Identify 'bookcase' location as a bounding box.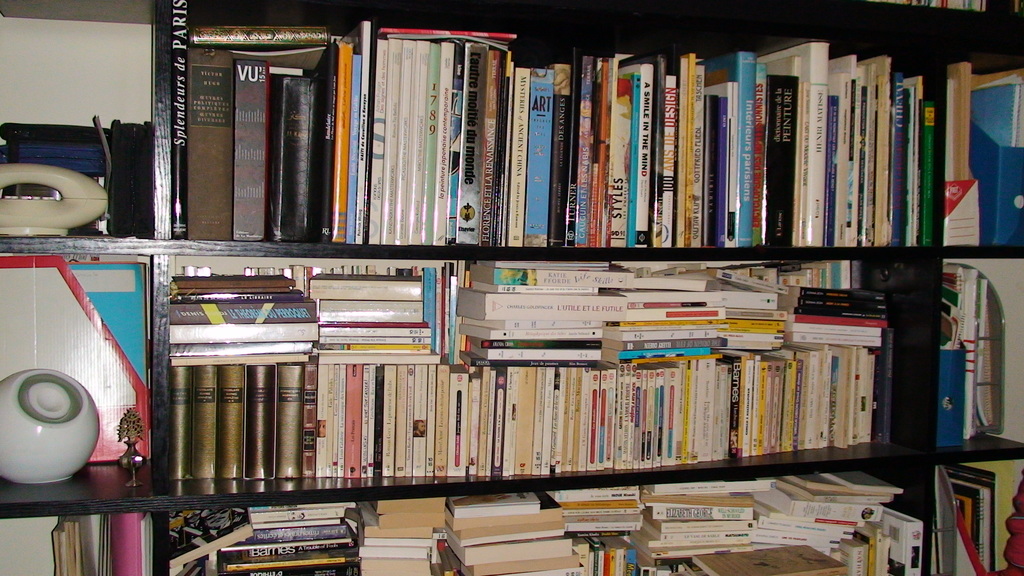
locate(19, 38, 975, 546).
